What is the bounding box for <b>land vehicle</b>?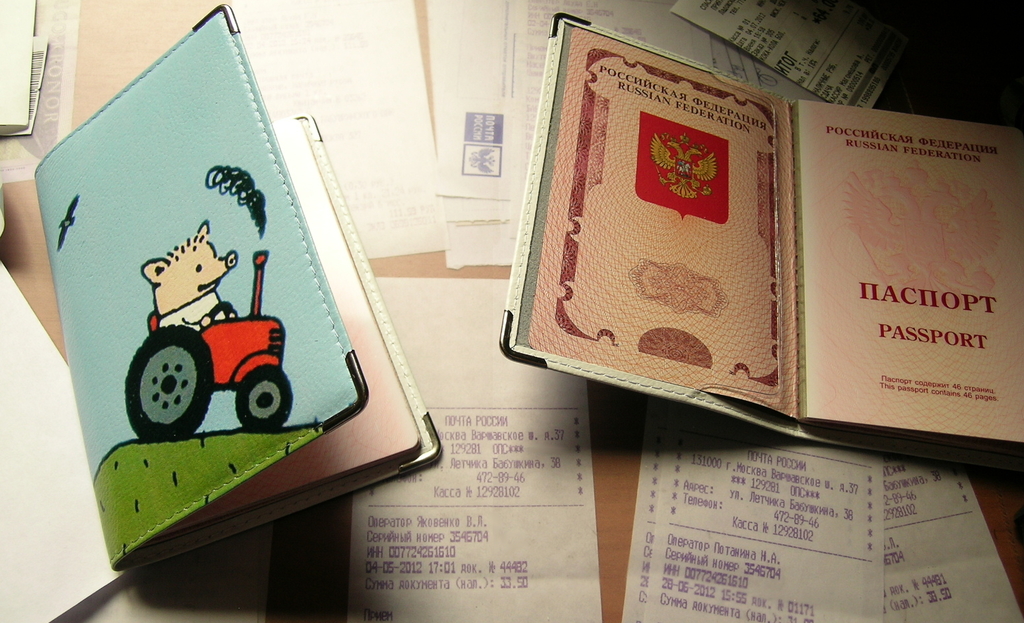
[x1=127, y1=247, x2=292, y2=441].
